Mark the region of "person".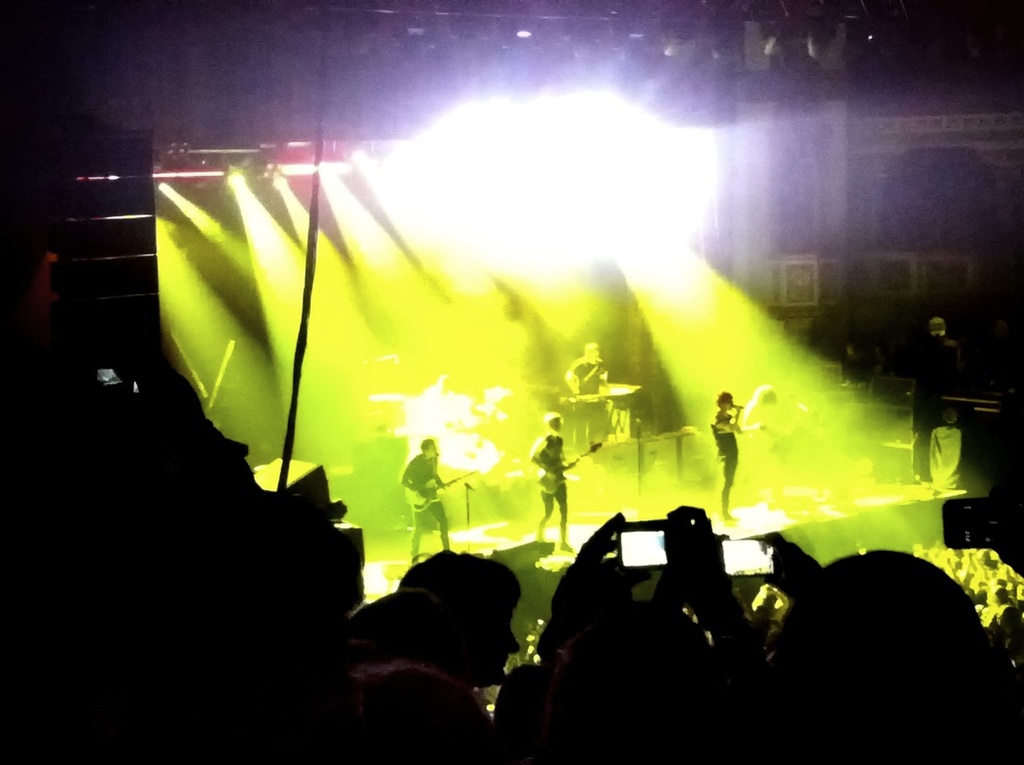
Region: [533,411,577,551].
